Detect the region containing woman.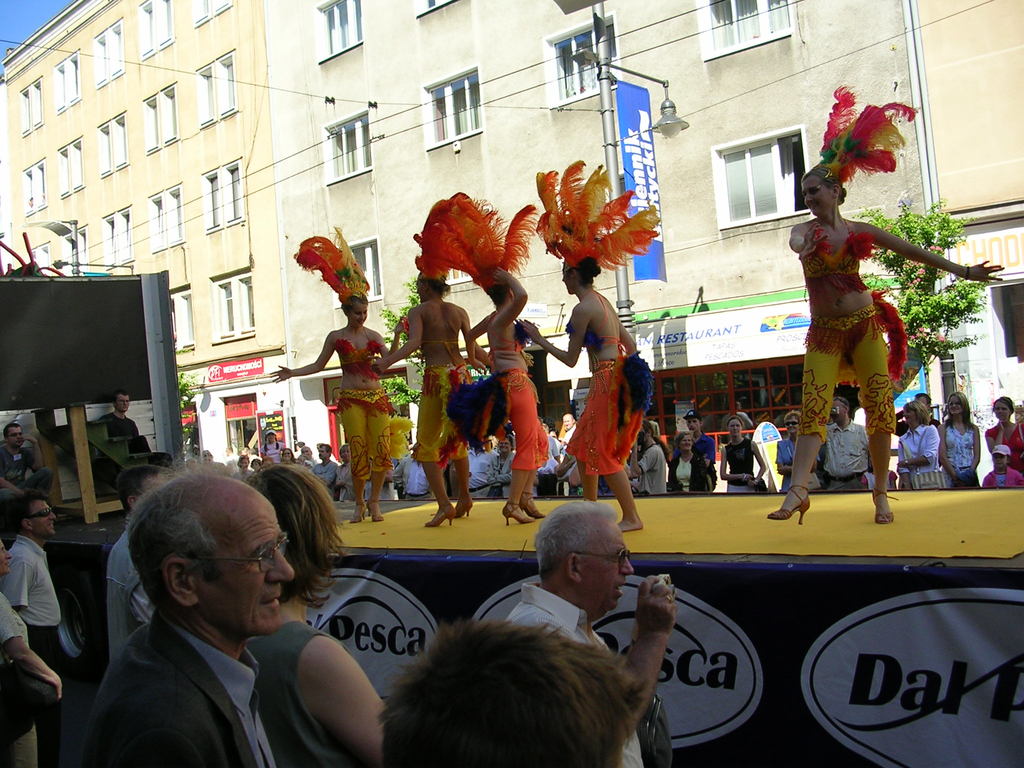
{"left": 266, "top": 223, "right": 406, "bottom": 520}.
